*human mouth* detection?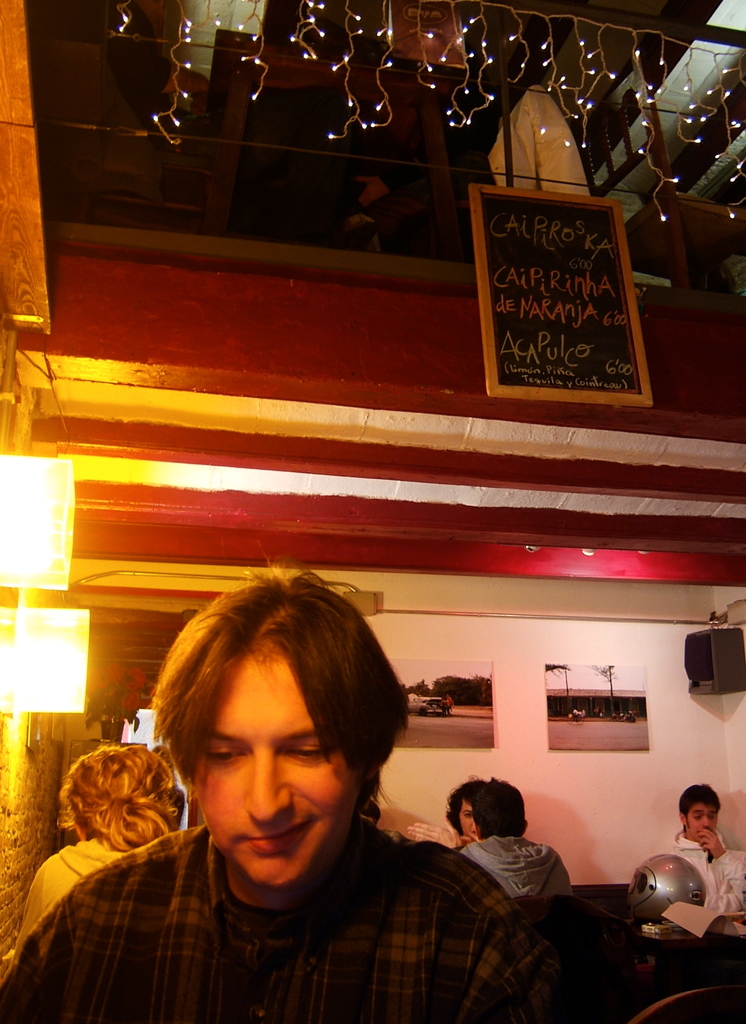
crop(245, 820, 311, 846)
